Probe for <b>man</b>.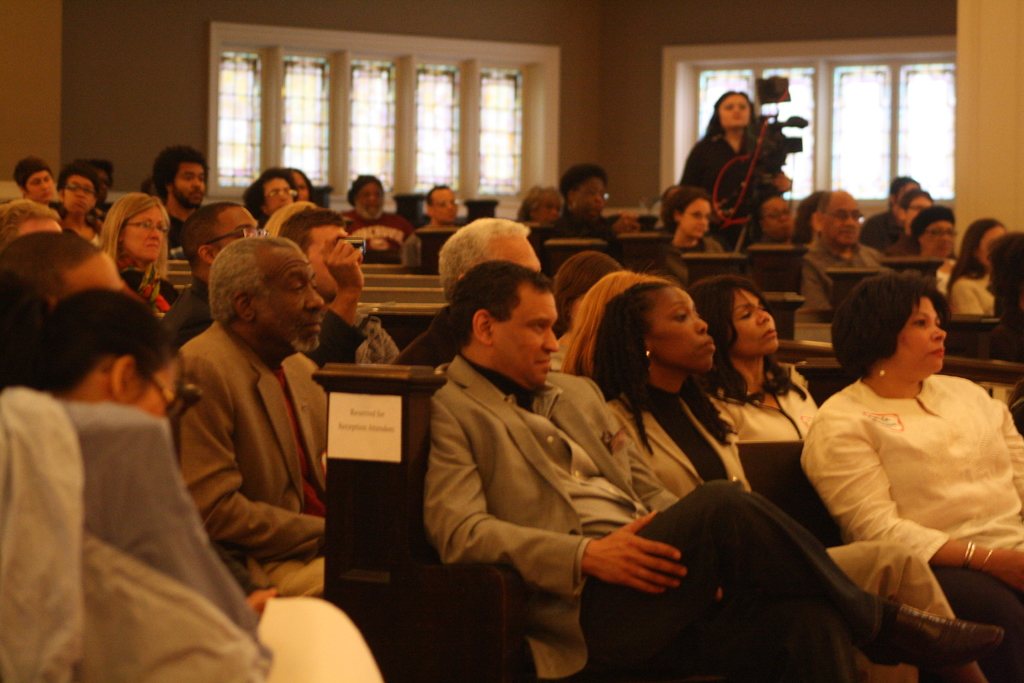
Probe result: bbox=(88, 226, 327, 659).
